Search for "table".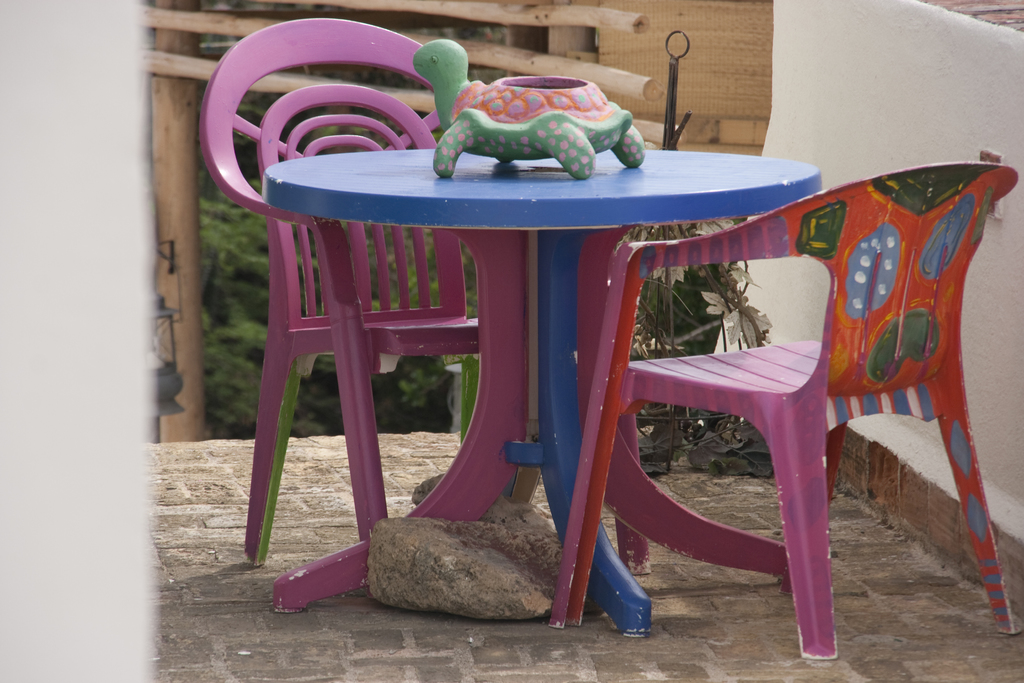
Found at [177, 121, 945, 614].
